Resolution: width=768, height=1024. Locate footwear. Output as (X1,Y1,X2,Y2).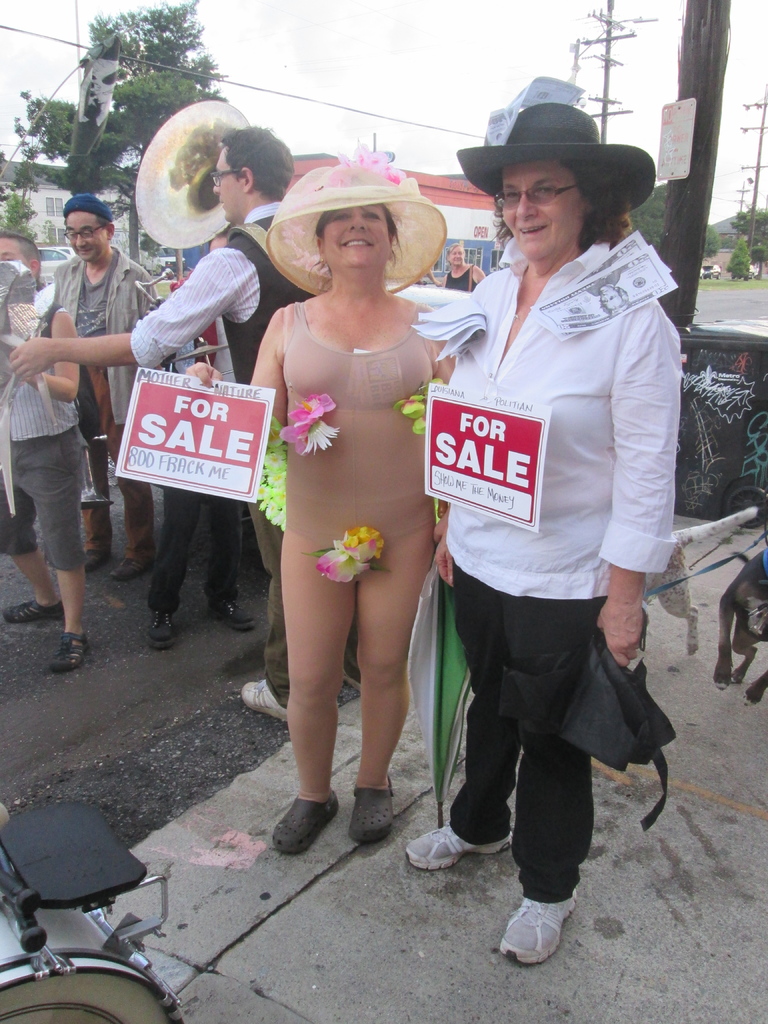
(350,783,396,840).
